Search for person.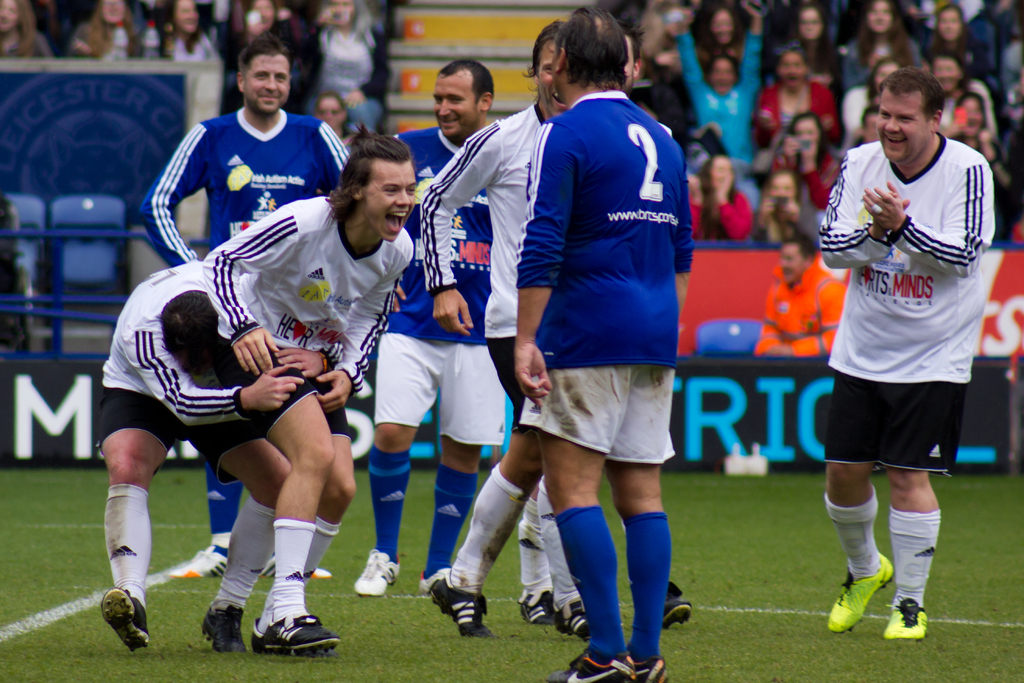
Found at [x1=748, y1=168, x2=812, y2=238].
